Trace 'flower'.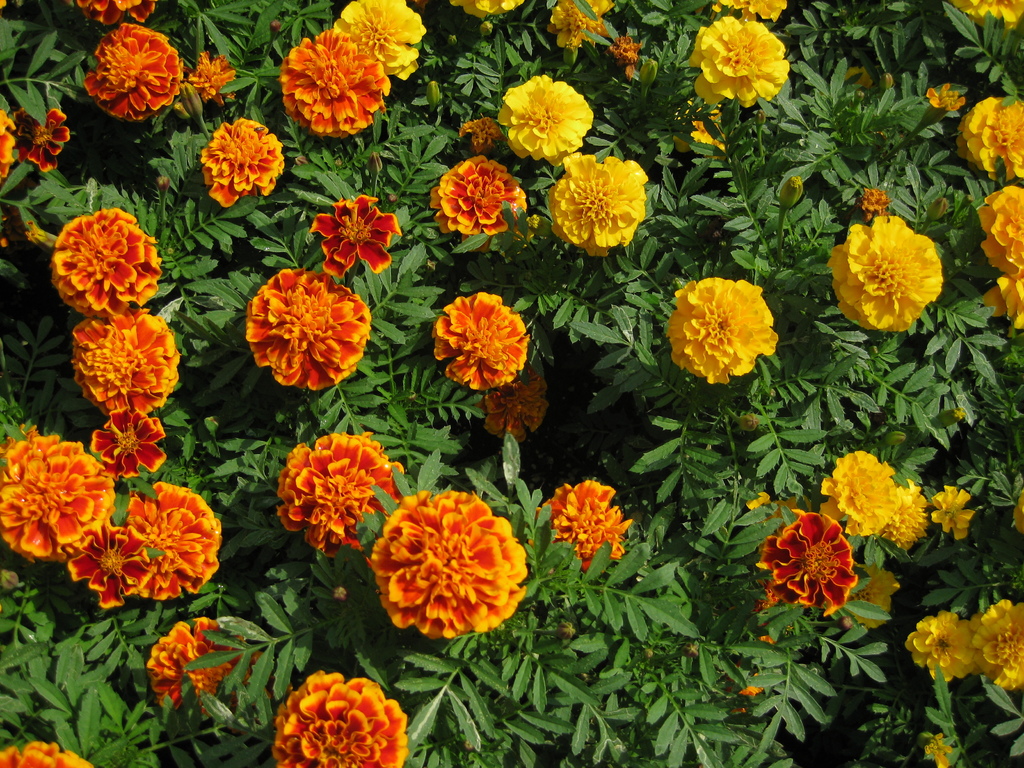
Traced to x1=872 y1=485 x2=933 y2=547.
